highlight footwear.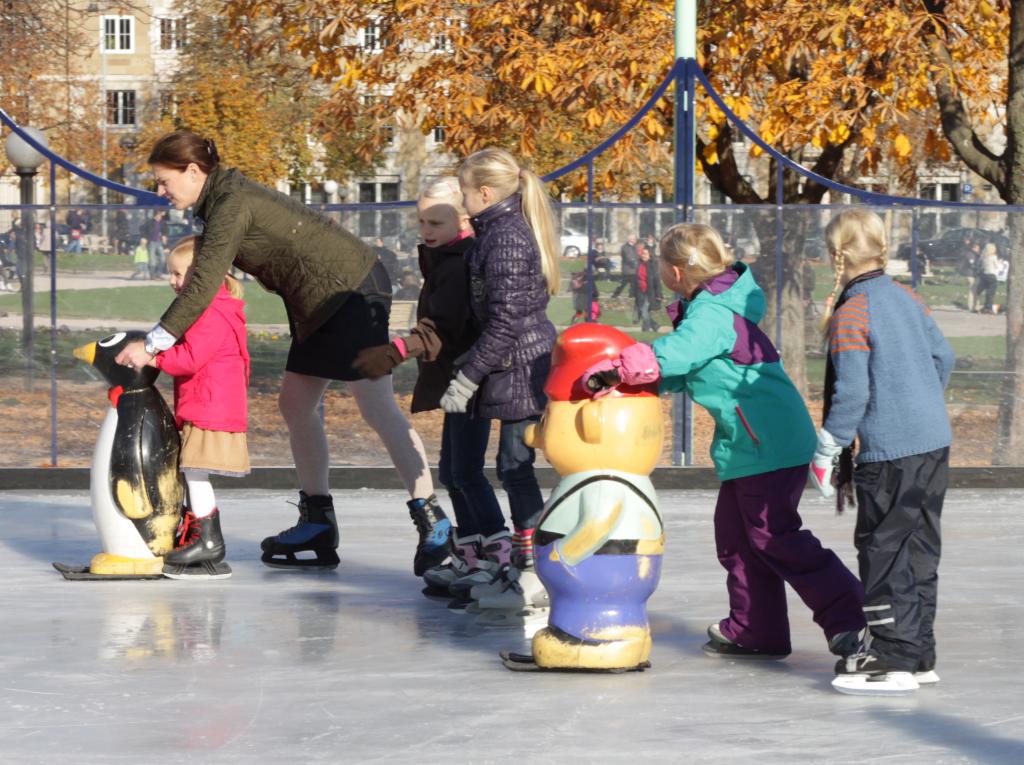
Highlighted region: [x1=260, y1=495, x2=333, y2=578].
